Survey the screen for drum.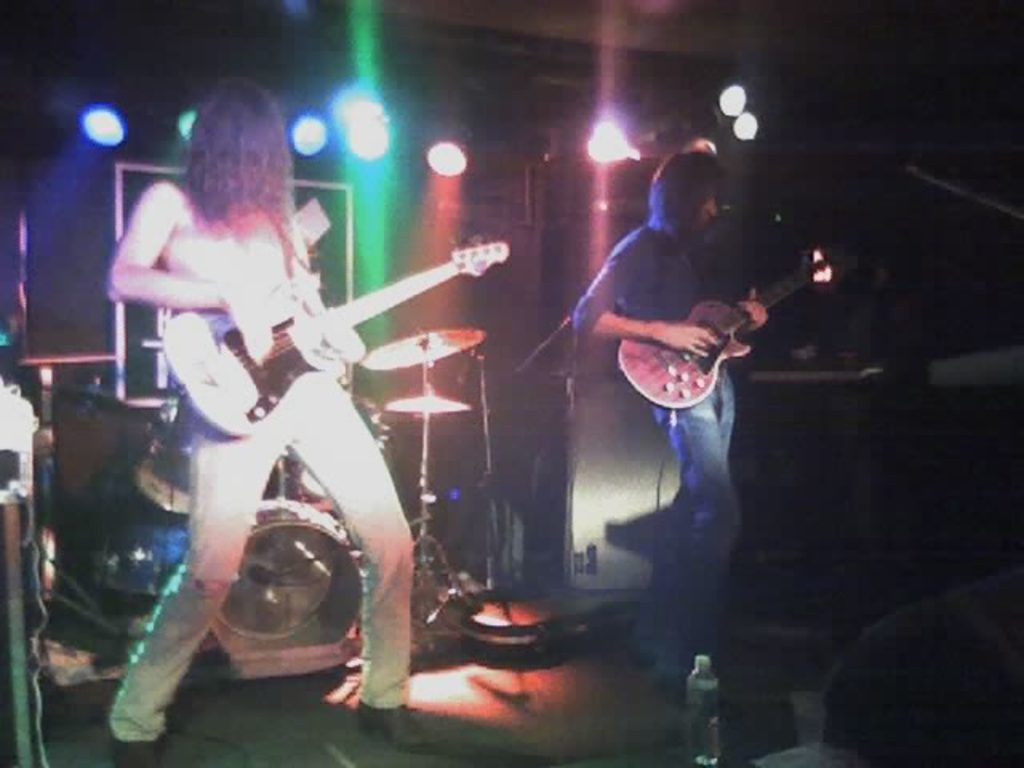
Survey found: locate(50, 387, 147, 502).
